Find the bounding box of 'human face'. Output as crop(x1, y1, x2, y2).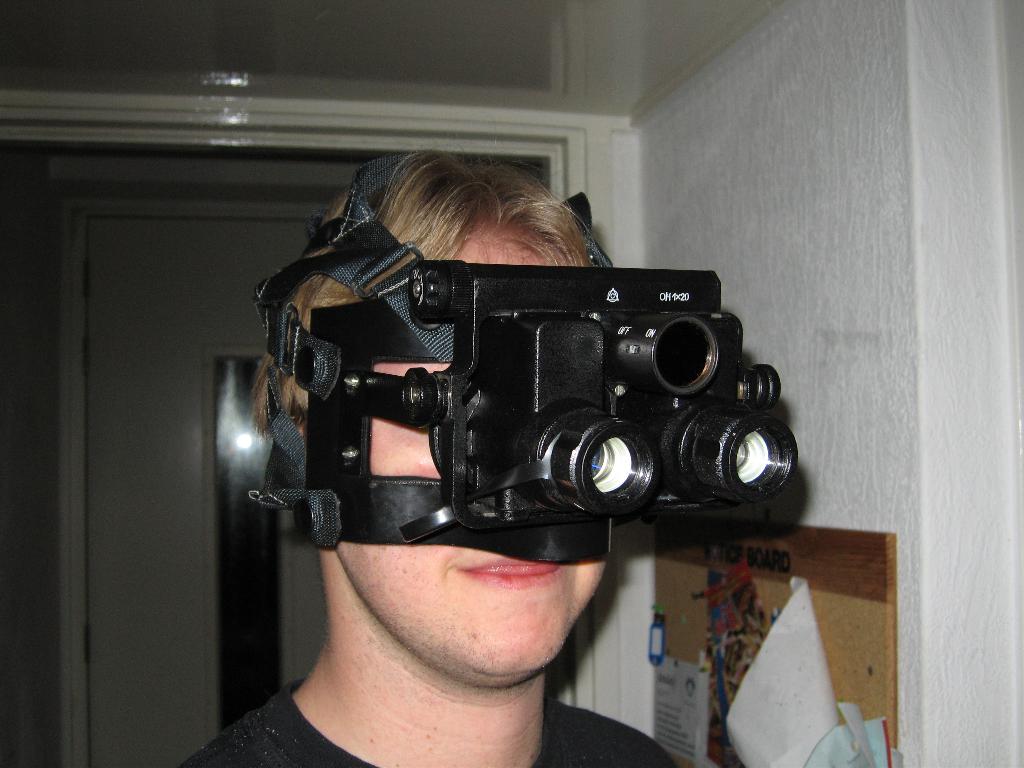
crop(308, 223, 607, 691).
